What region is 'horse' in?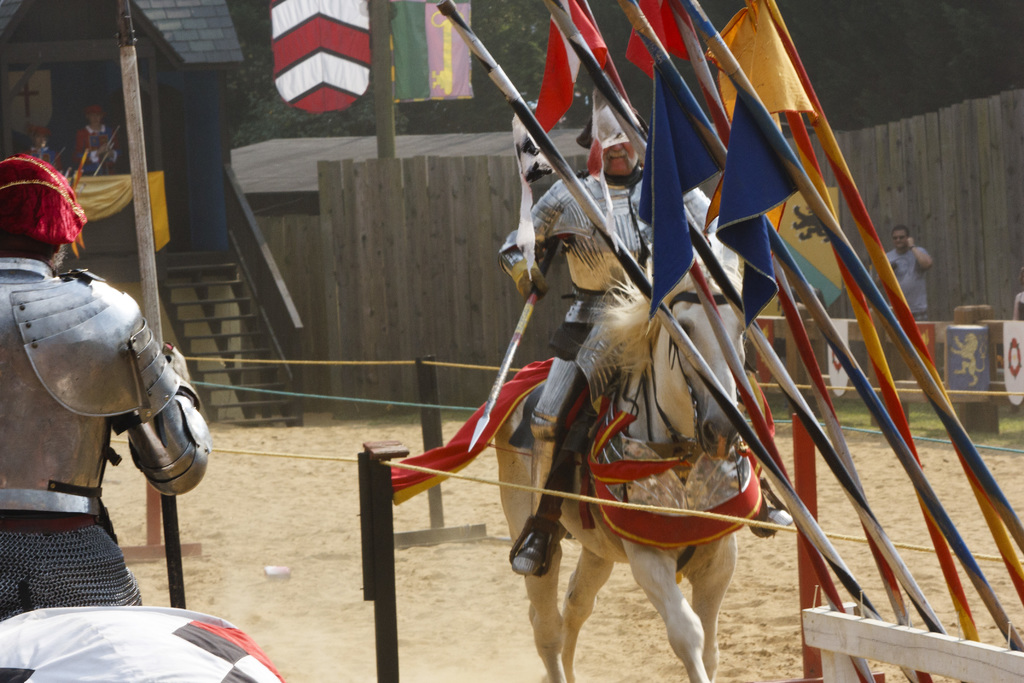
[x1=492, y1=246, x2=740, y2=682].
